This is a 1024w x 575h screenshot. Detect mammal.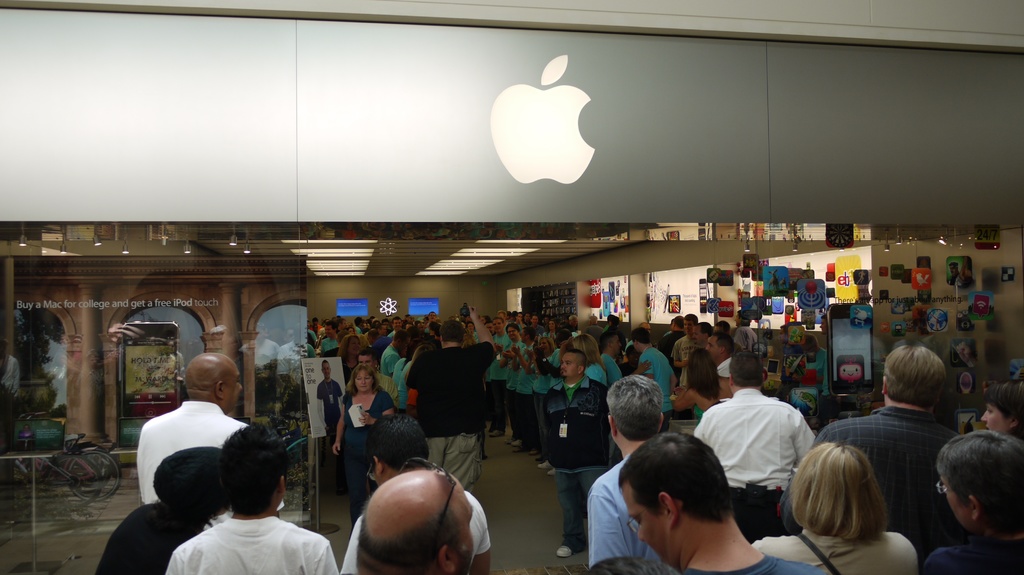
[778,435,925,565].
